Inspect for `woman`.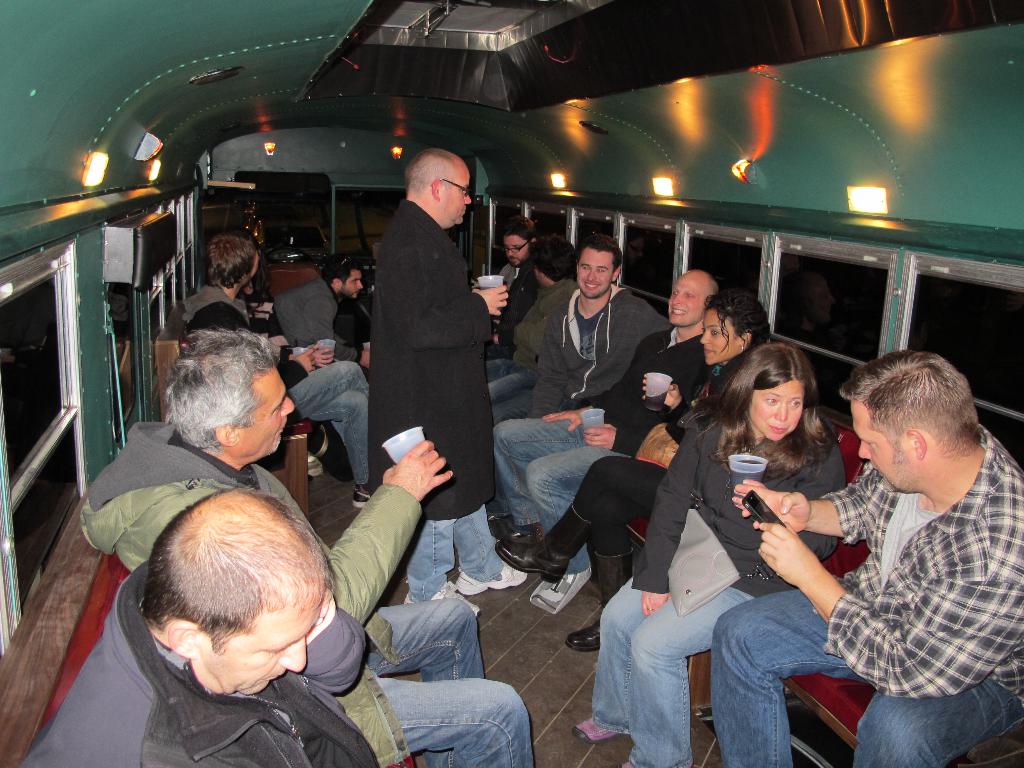
Inspection: region(557, 346, 855, 767).
